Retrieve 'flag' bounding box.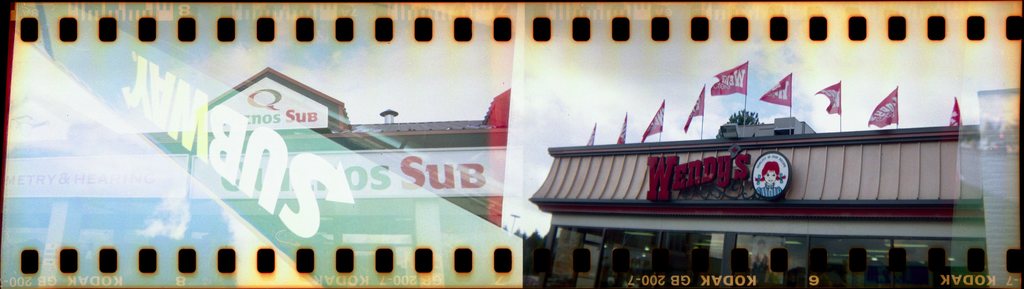
Bounding box: select_region(614, 114, 630, 144).
